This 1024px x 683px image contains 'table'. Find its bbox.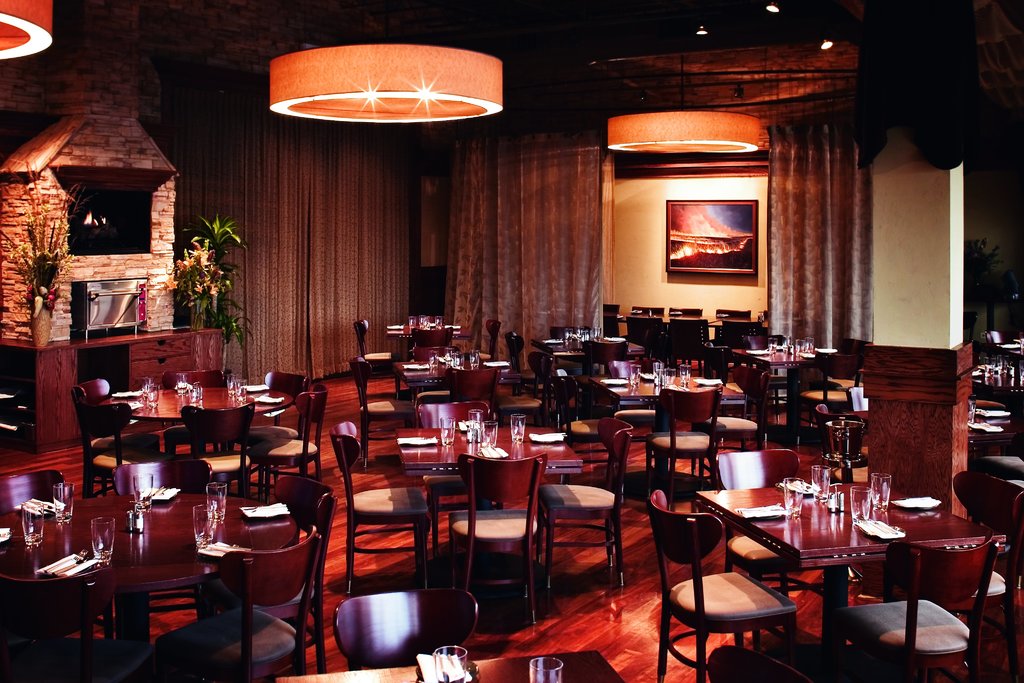
BBox(707, 316, 771, 326).
